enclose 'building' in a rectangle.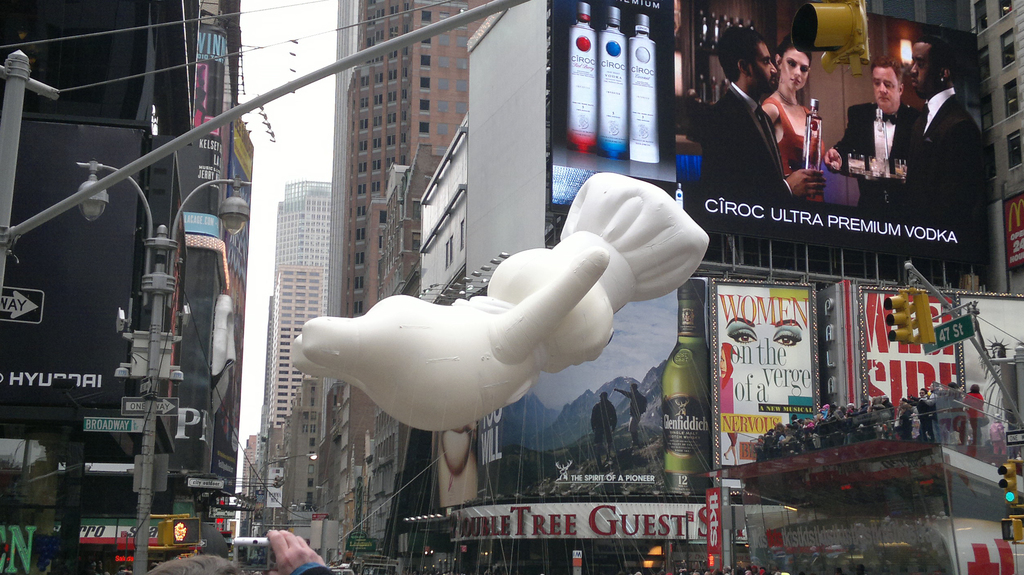
[270,268,323,432].
